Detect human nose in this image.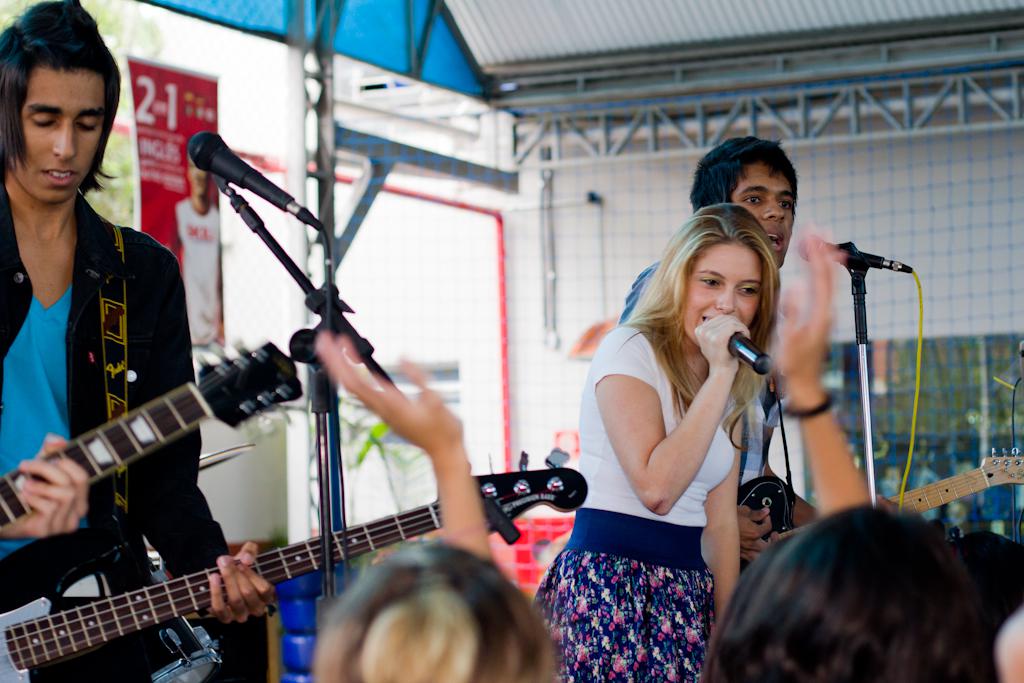
Detection: <region>716, 288, 736, 312</region>.
